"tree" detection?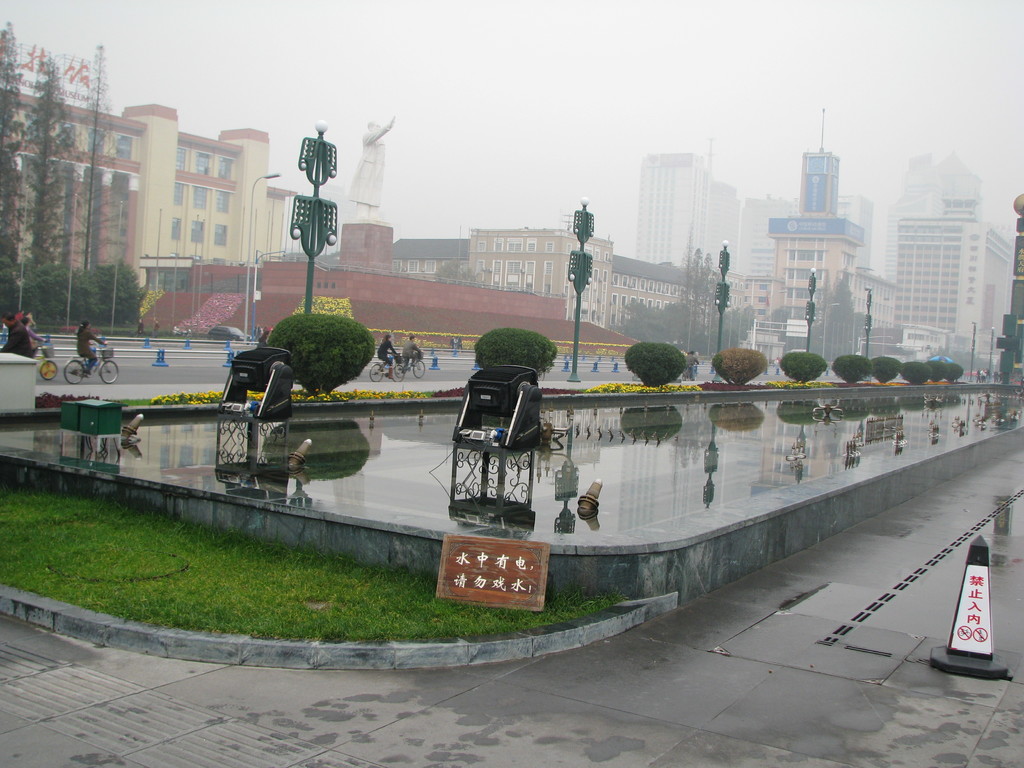
bbox(933, 362, 948, 387)
